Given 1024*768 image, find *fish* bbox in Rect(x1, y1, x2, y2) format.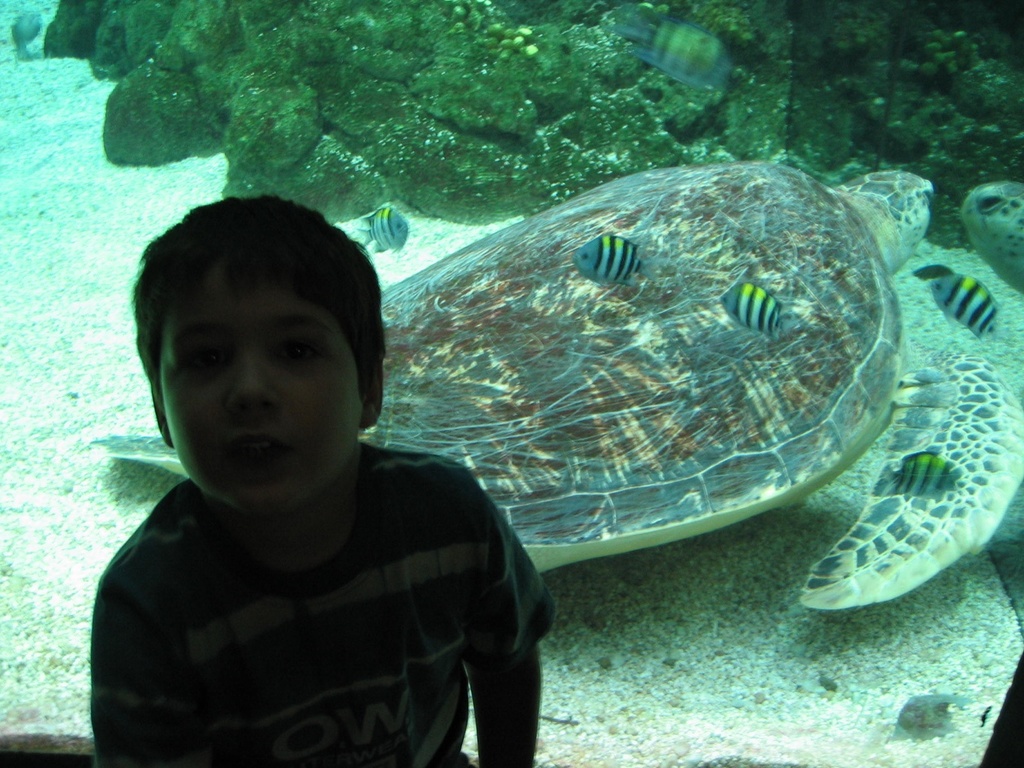
Rect(868, 452, 965, 500).
